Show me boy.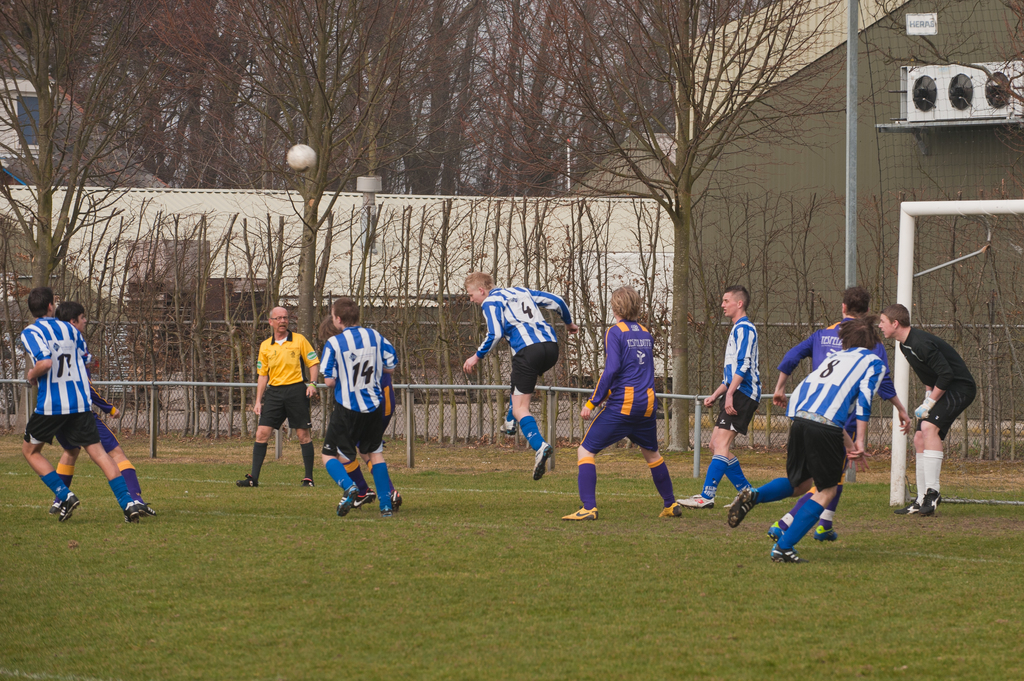
boy is here: [x1=672, y1=285, x2=758, y2=509].
